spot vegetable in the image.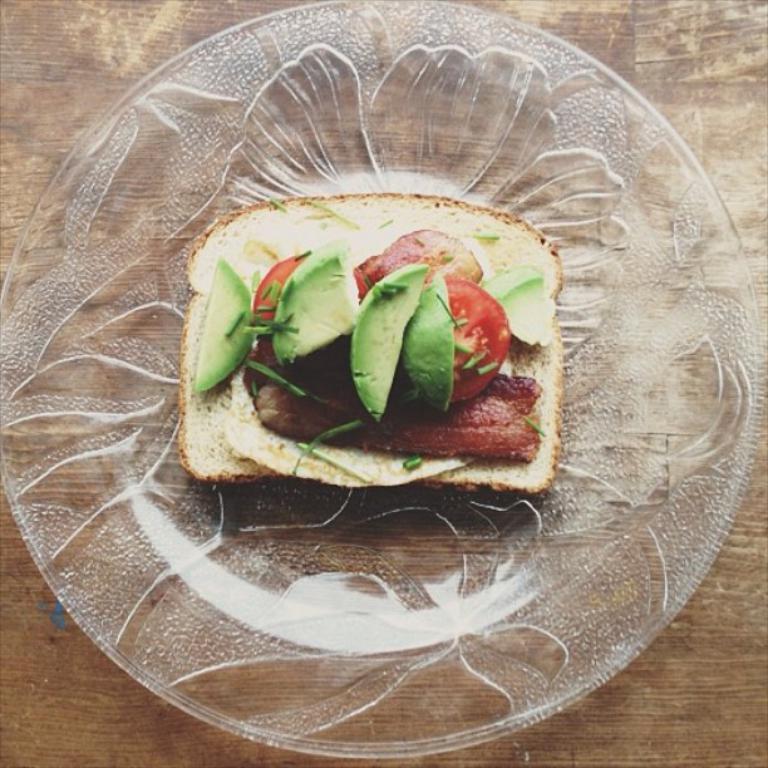
vegetable found at l=196, t=252, r=256, b=394.
